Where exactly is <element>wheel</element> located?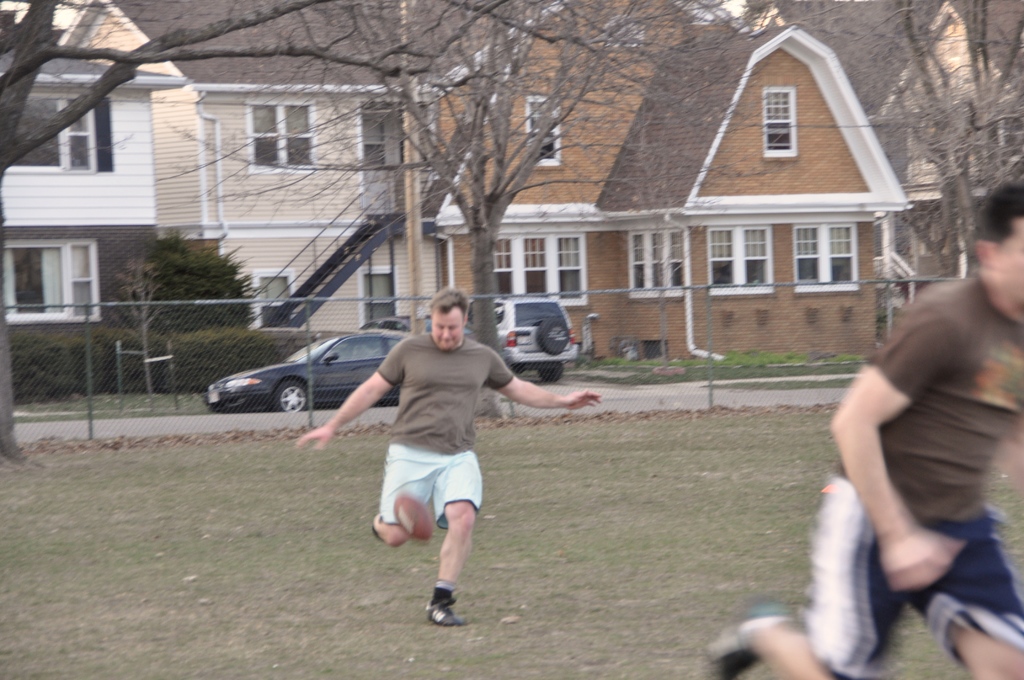
Its bounding box is crop(539, 321, 570, 355).
